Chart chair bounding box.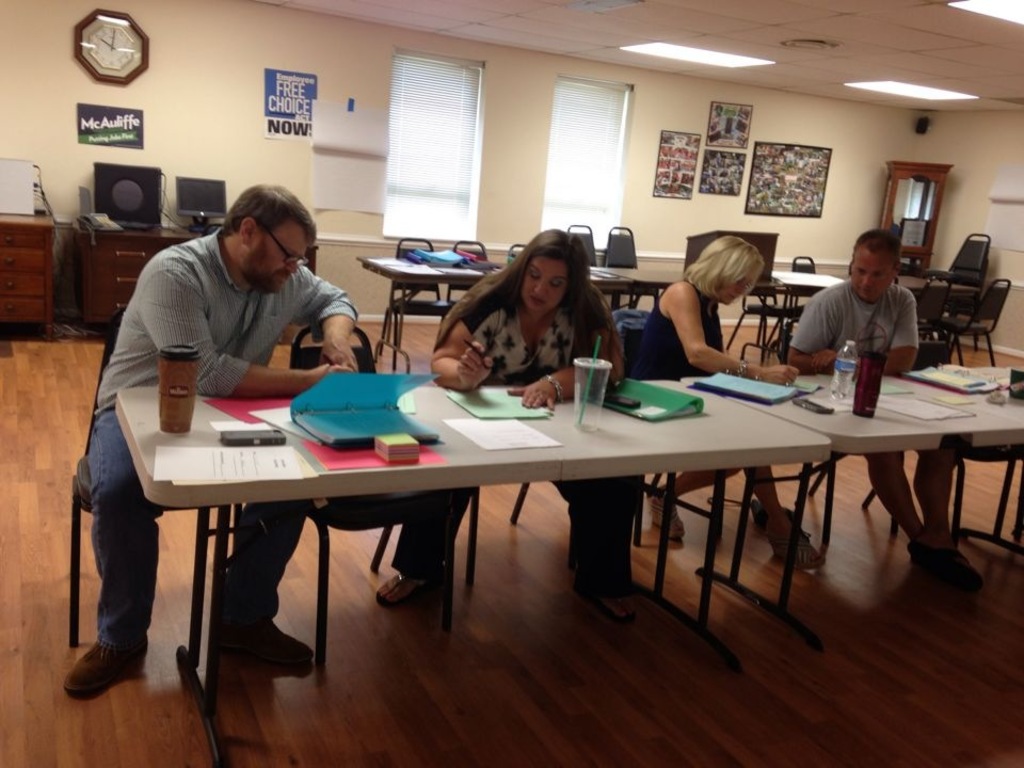
Charted: 768, 324, 903, 540.
